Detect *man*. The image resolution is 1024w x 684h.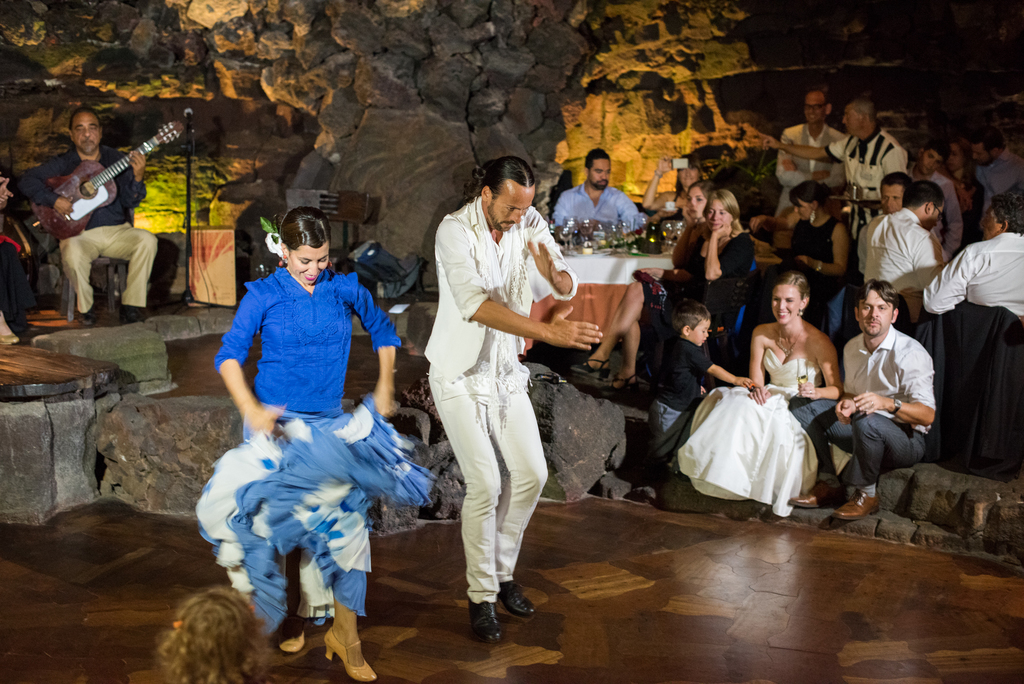
bbox=(776, 84, 847, 217).
